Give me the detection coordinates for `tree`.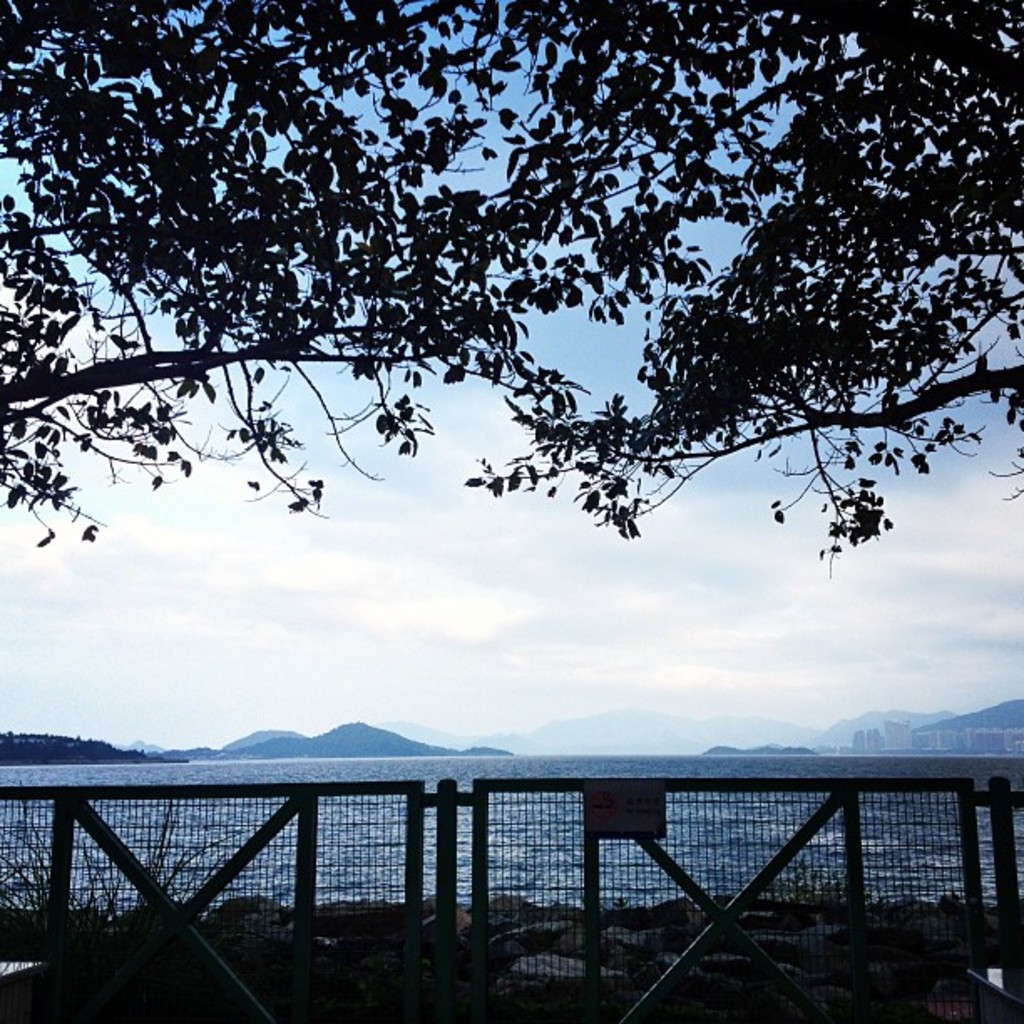
<bbox>0, 0, 1022, 569</bbox>.
